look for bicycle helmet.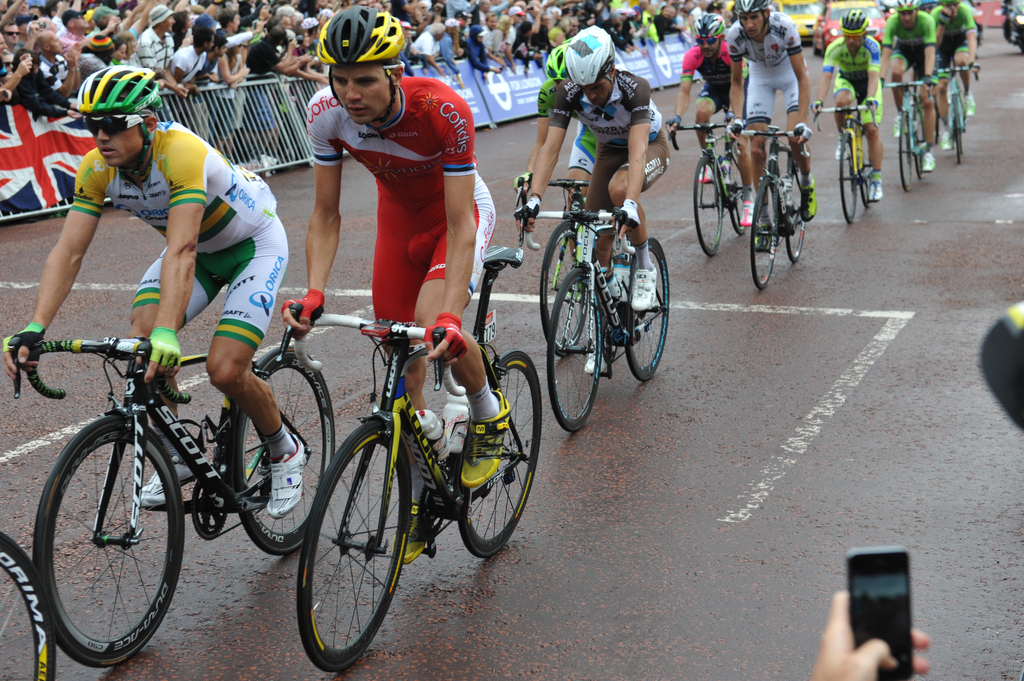
Found: x1=310 y1=6 x2=404 y2=61.
